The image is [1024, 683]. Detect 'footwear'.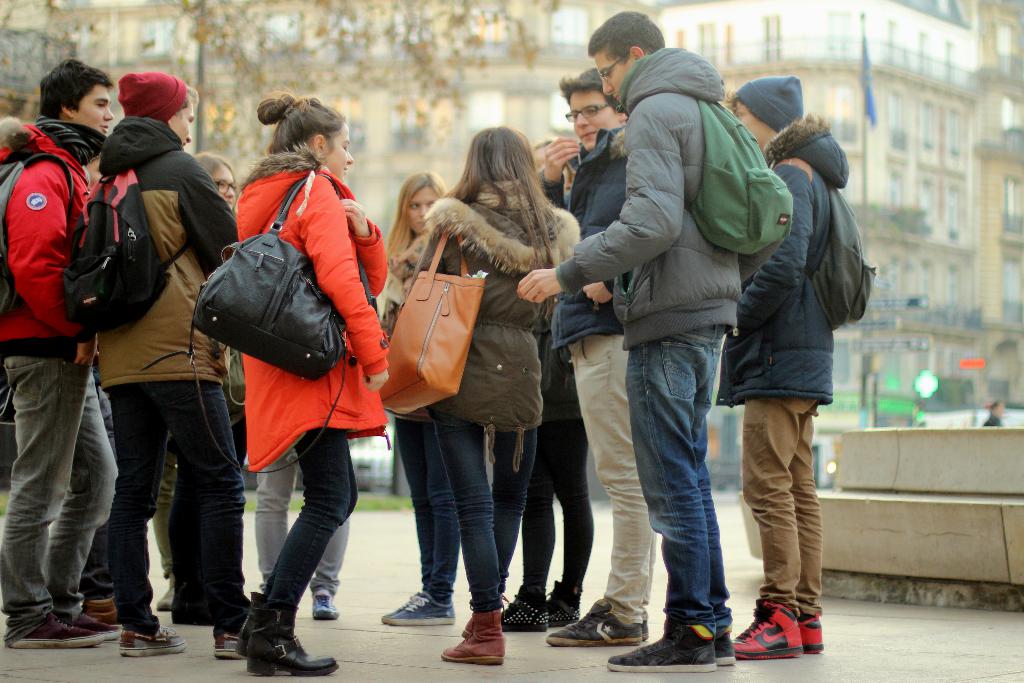
Detection: x1=85 y1=600 x2=116 y2=623.
